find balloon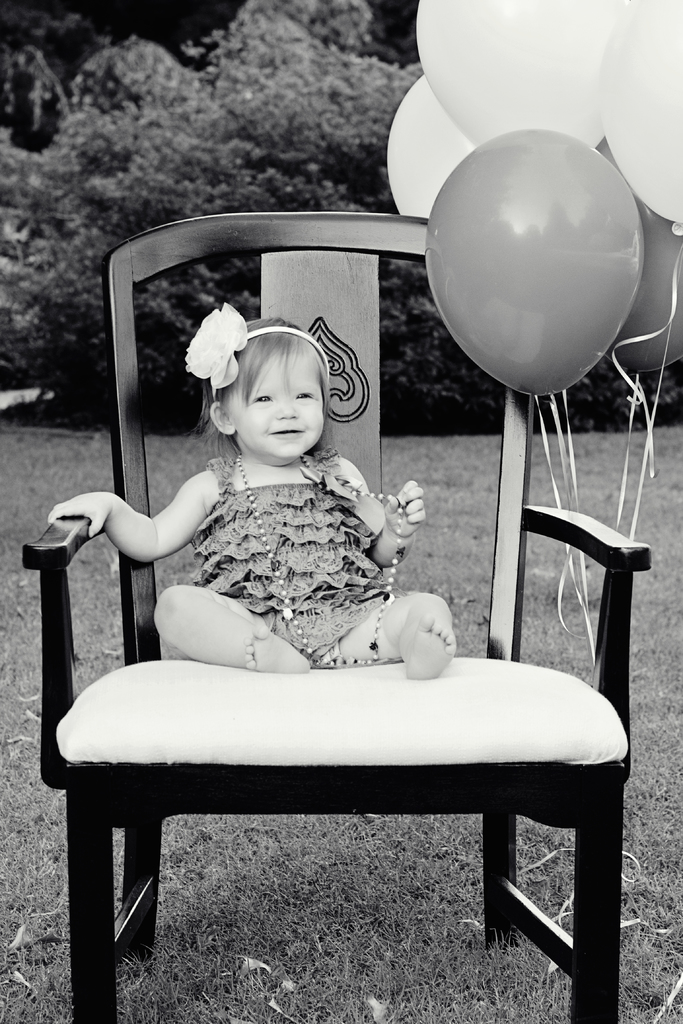
box=[424, 122, 647, 401]
